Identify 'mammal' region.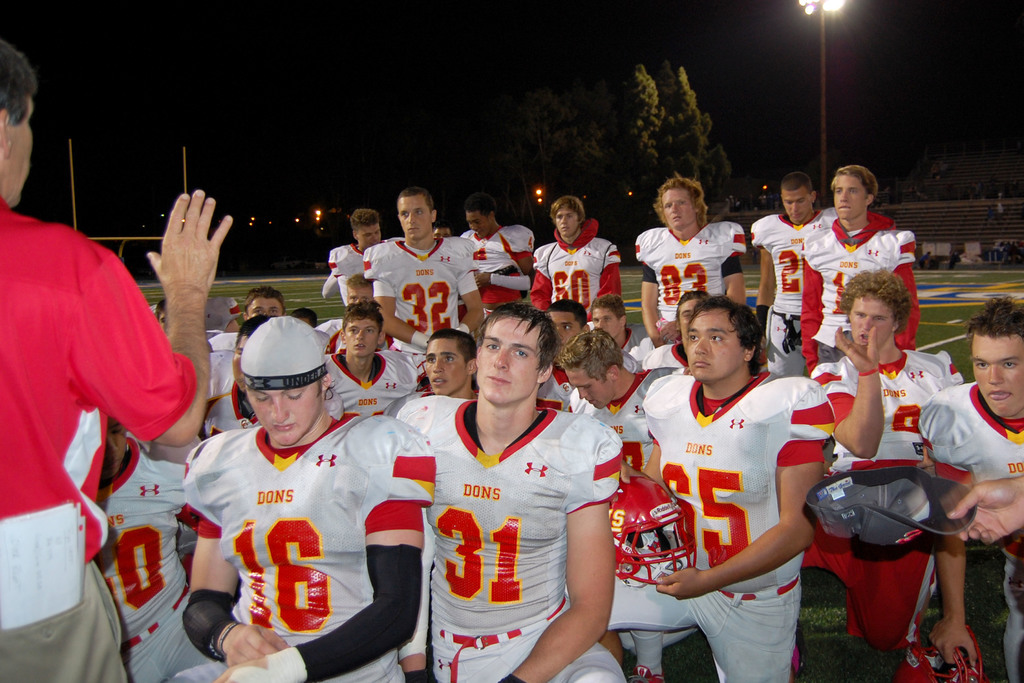
Region: locate(538, 197, 620, 324).
